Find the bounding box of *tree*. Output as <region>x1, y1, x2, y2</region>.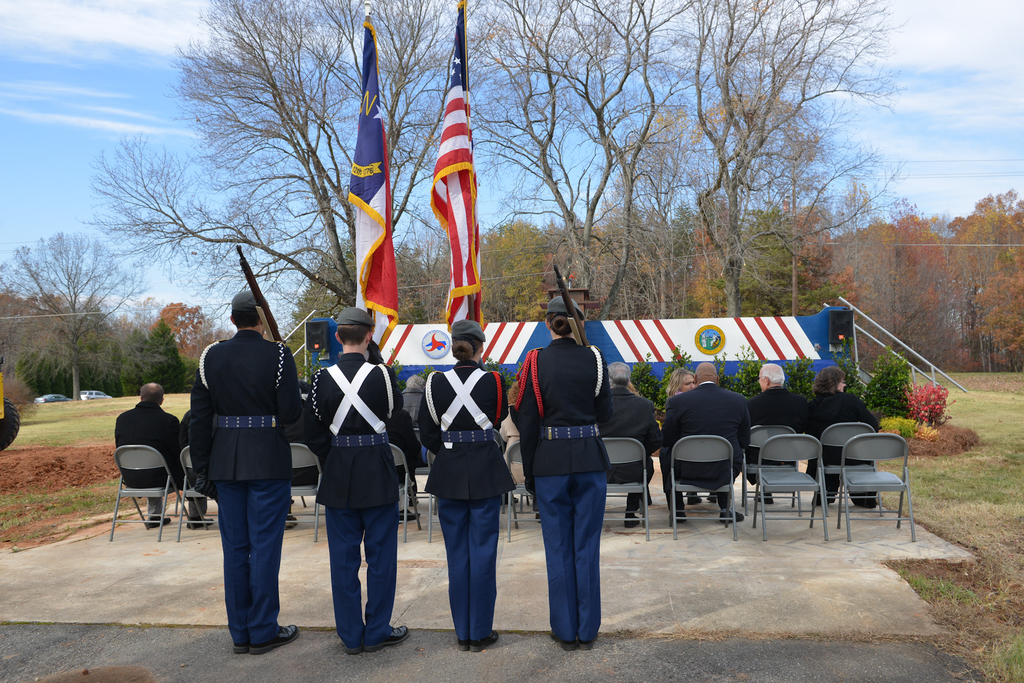
<region>617, 88, 713, 302</region>.
